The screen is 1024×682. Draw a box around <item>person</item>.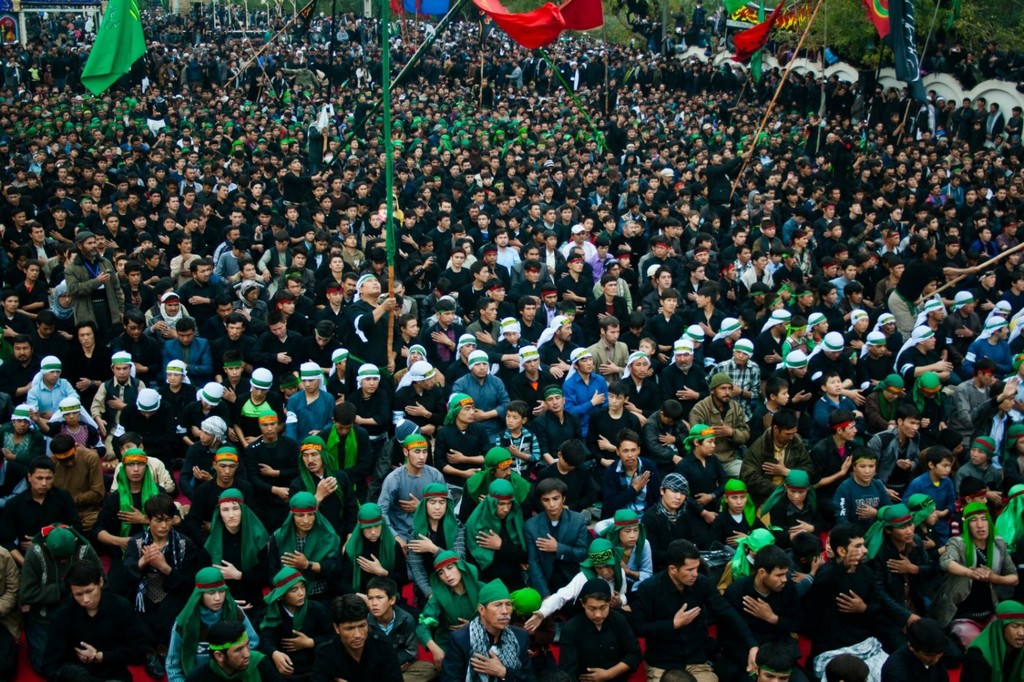
436 396 492 480.
